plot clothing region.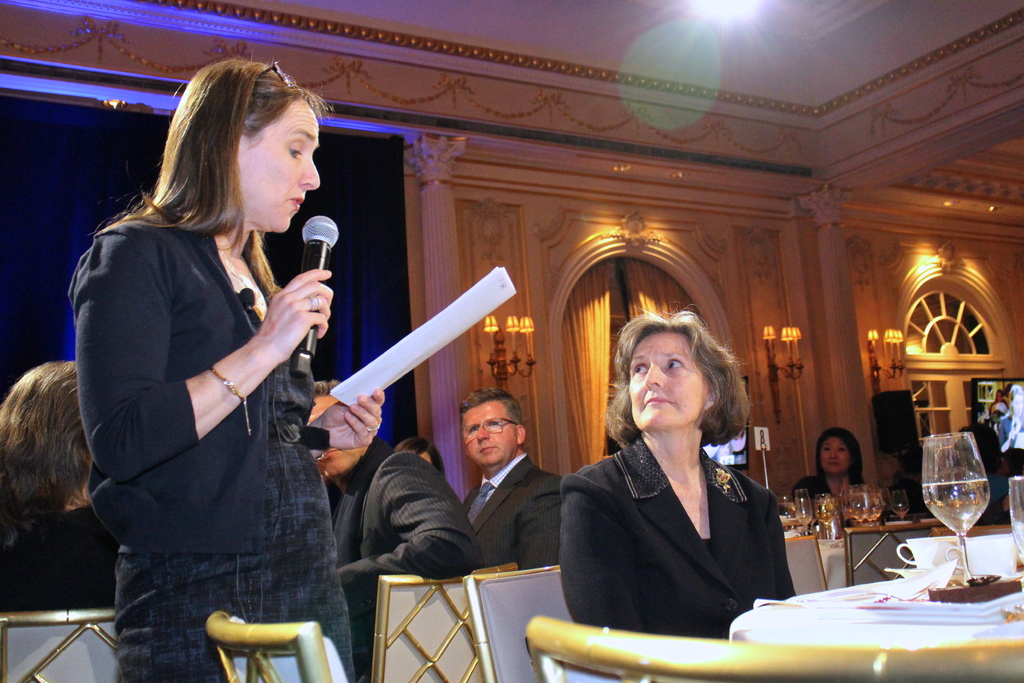
Plotted at box=[316, 439, 472, 658].
